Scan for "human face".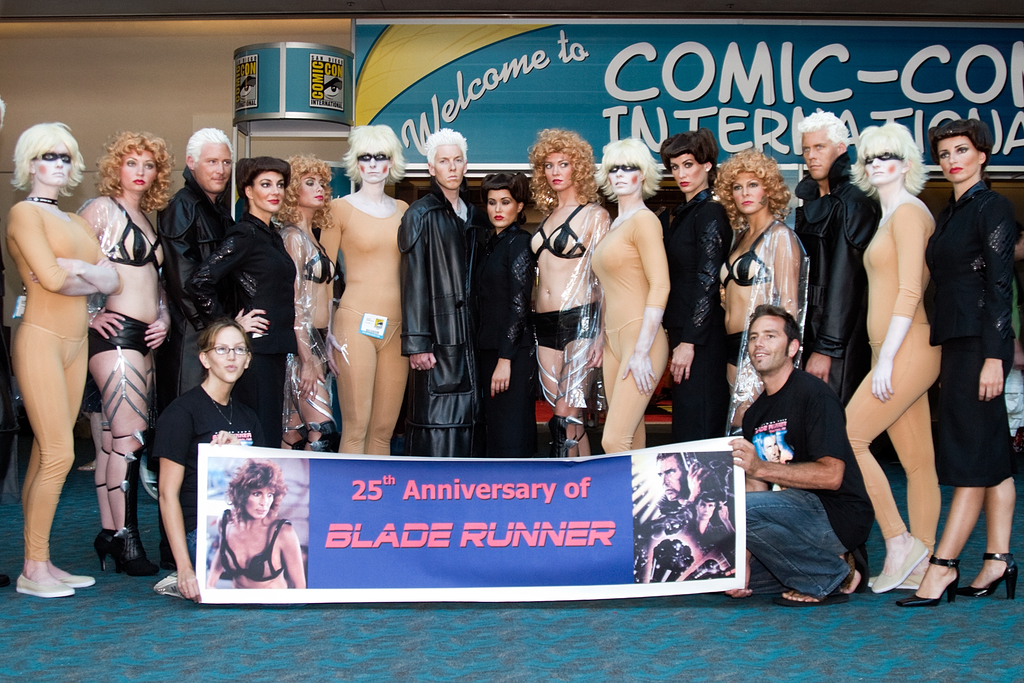
Scan result: x1=747, y1=315, x2=790, y2=374.
